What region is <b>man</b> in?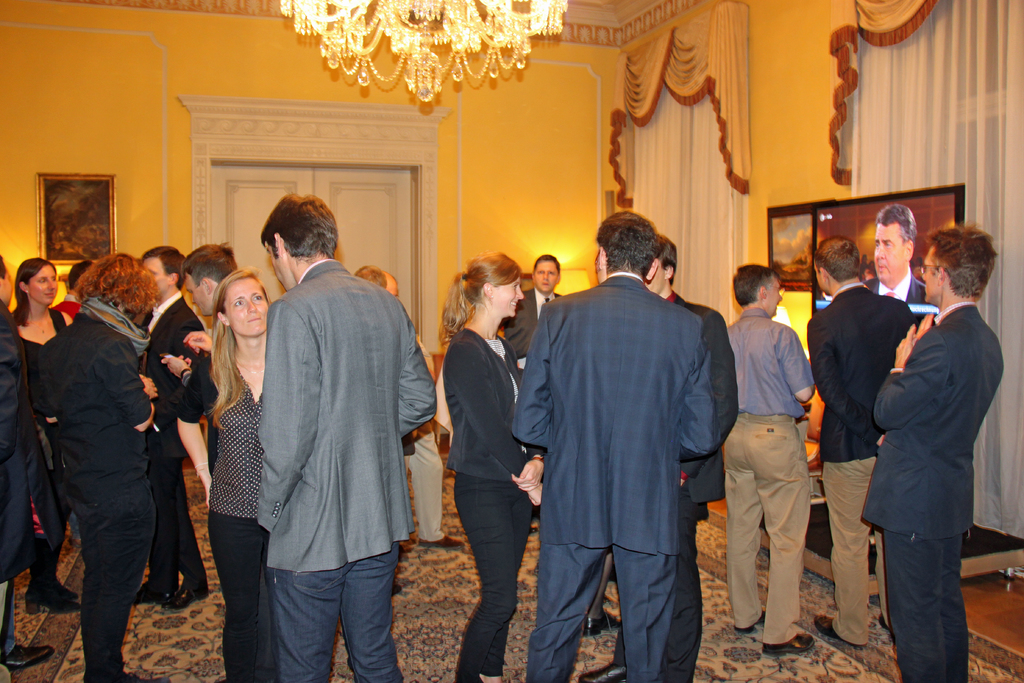
BBox(227, 177, 429, 674).
